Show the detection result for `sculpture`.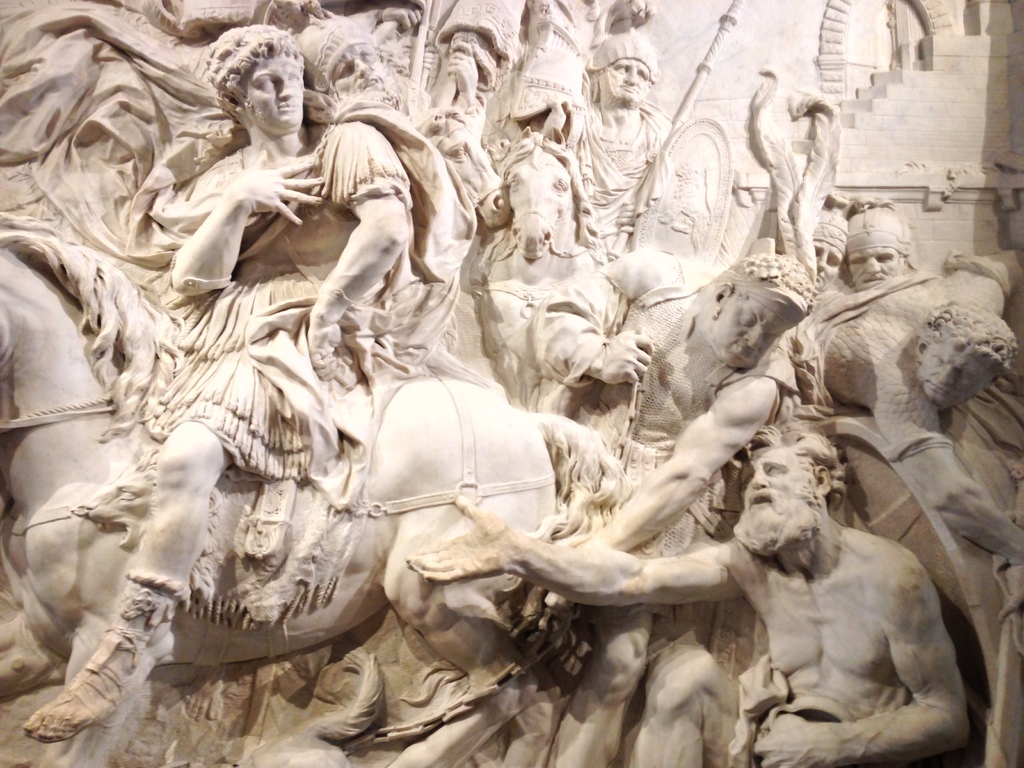
x1=539 y1=26 x2=683 y2=257.
